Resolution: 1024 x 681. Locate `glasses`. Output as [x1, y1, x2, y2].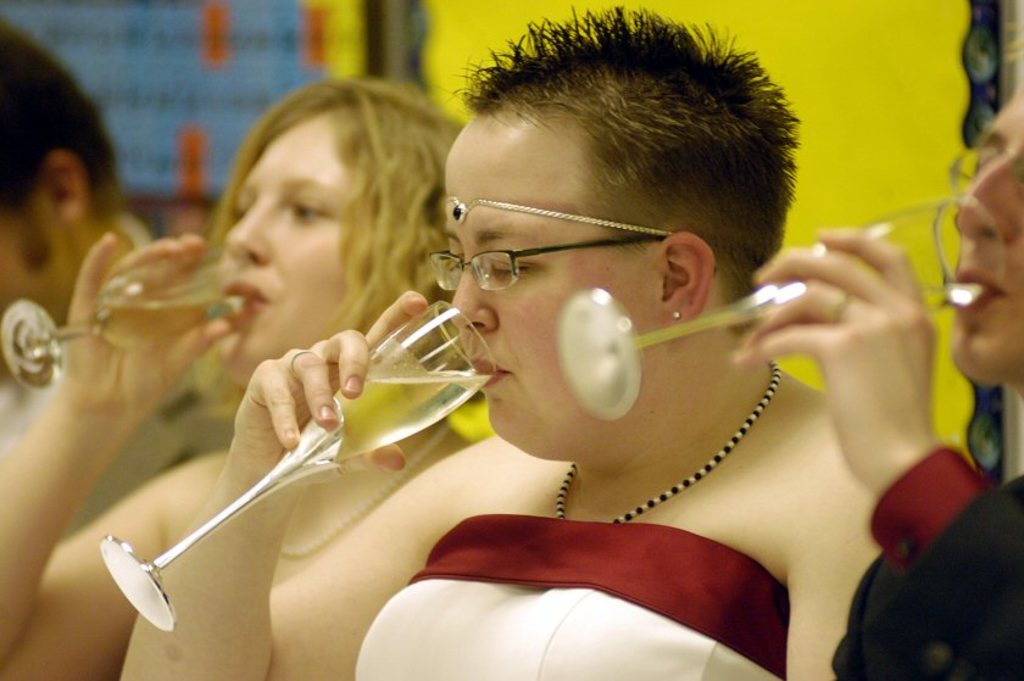
[424, 235, 679, 297].
